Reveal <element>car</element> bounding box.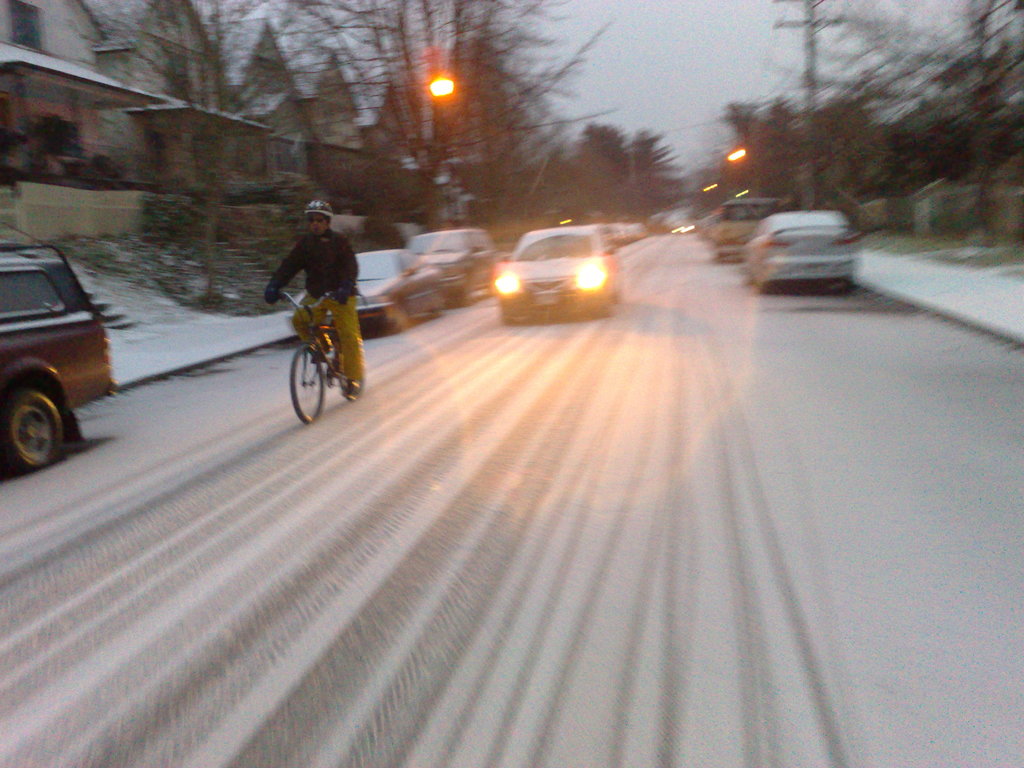
Revealed: 0,236,129,454.
